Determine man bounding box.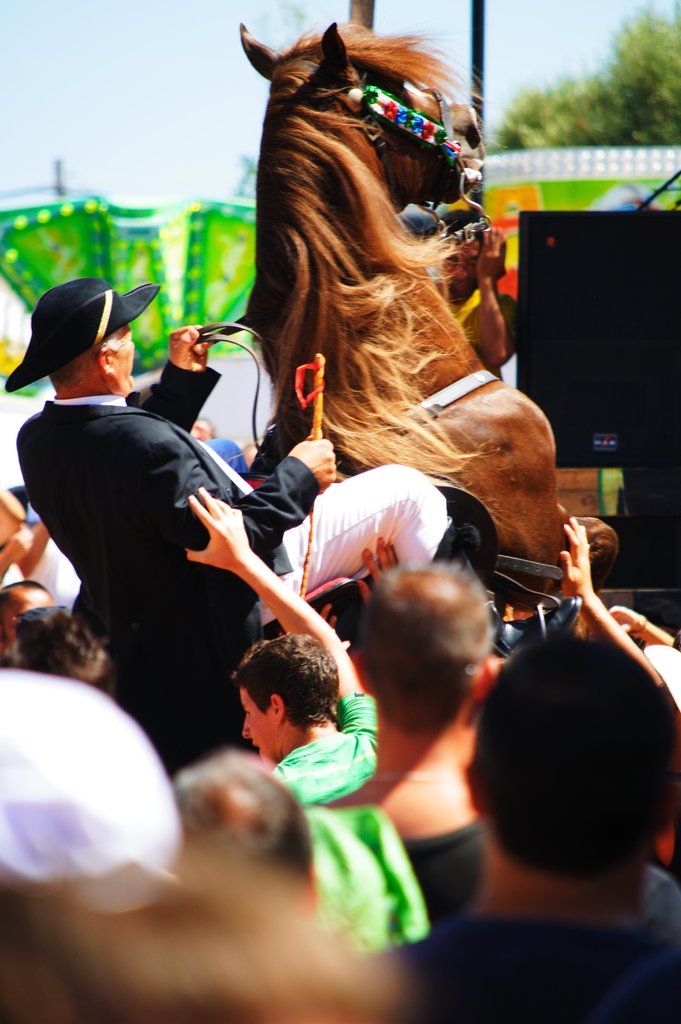
Determined: 398:637:680:1023.
